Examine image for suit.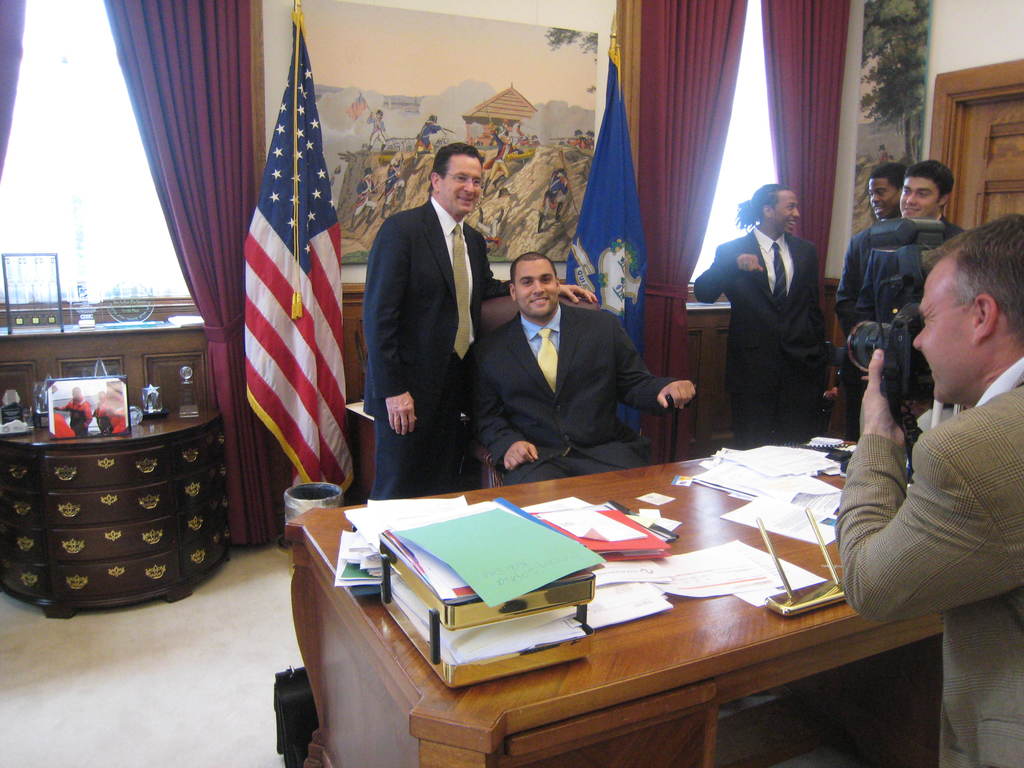
Examination result: [353, 125, 501, 470].
